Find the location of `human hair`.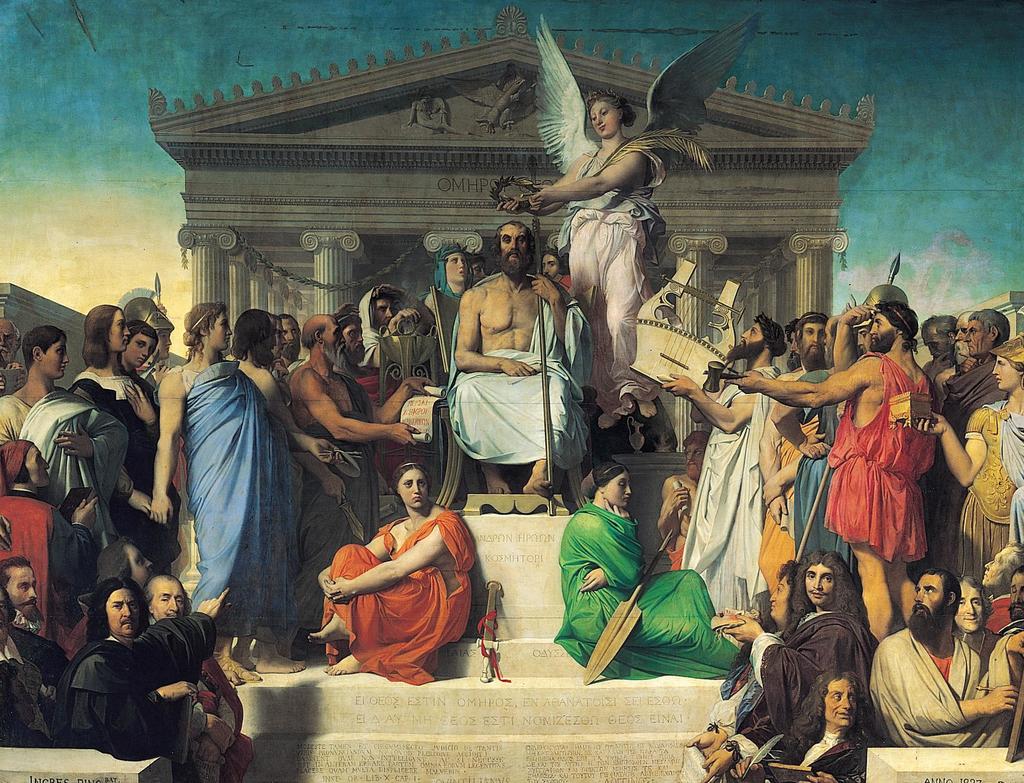
Location: crop(682, 426, 710, 447).
